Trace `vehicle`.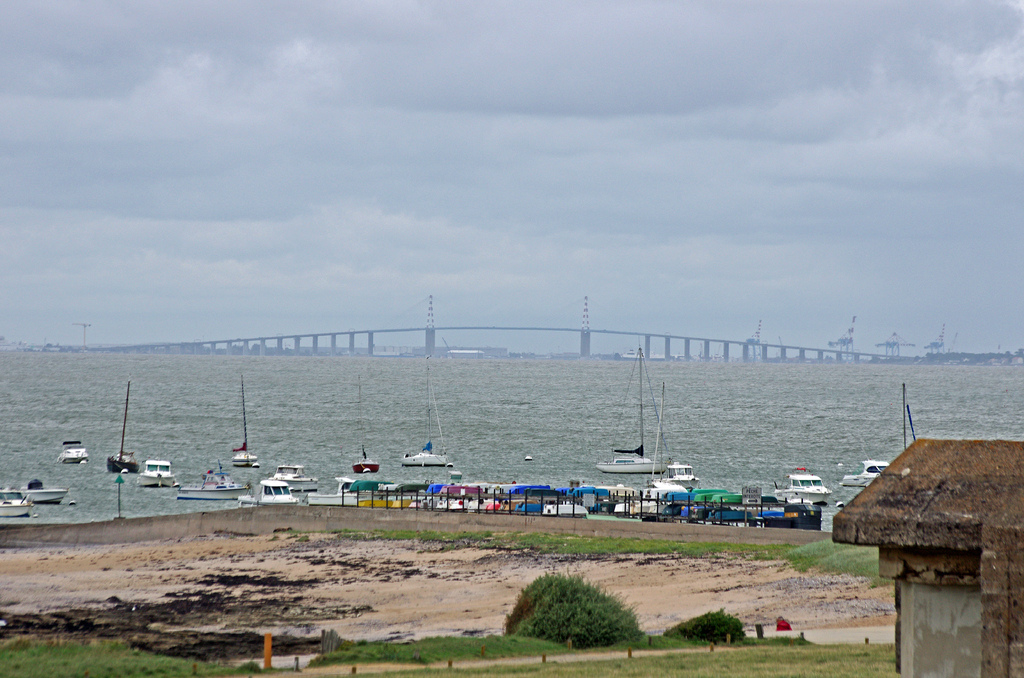
Traced to (x1=769, y1=473, x2=833, y2=504).
